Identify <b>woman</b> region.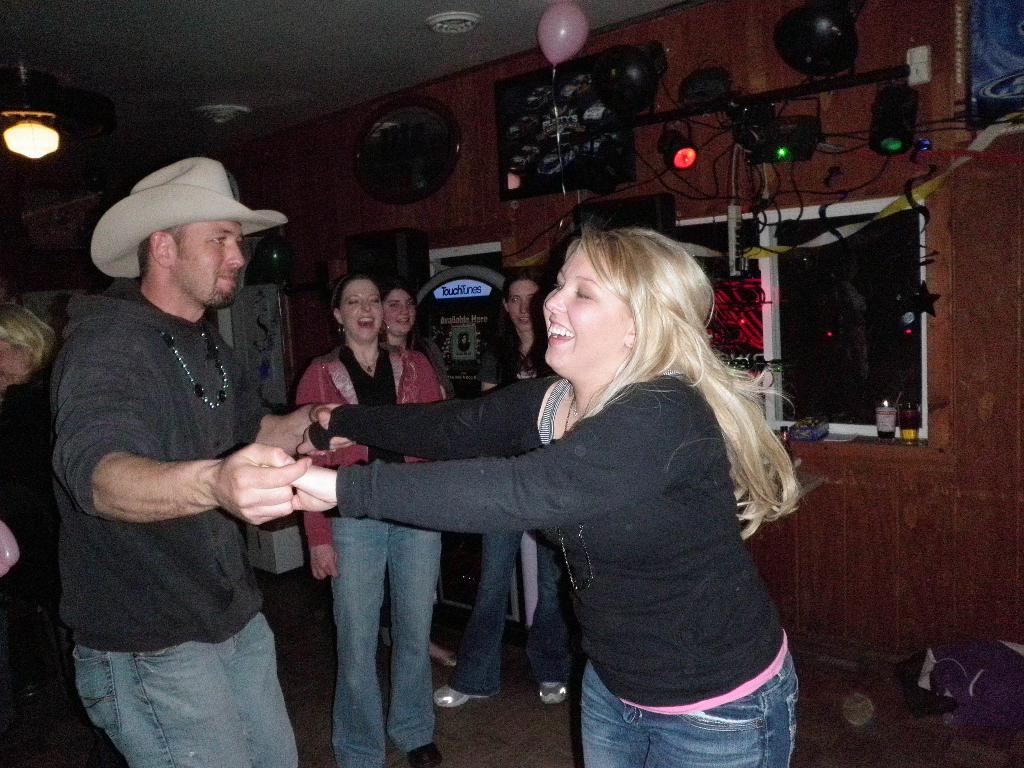
Region: l=385, t=284, r=467, b=677.
